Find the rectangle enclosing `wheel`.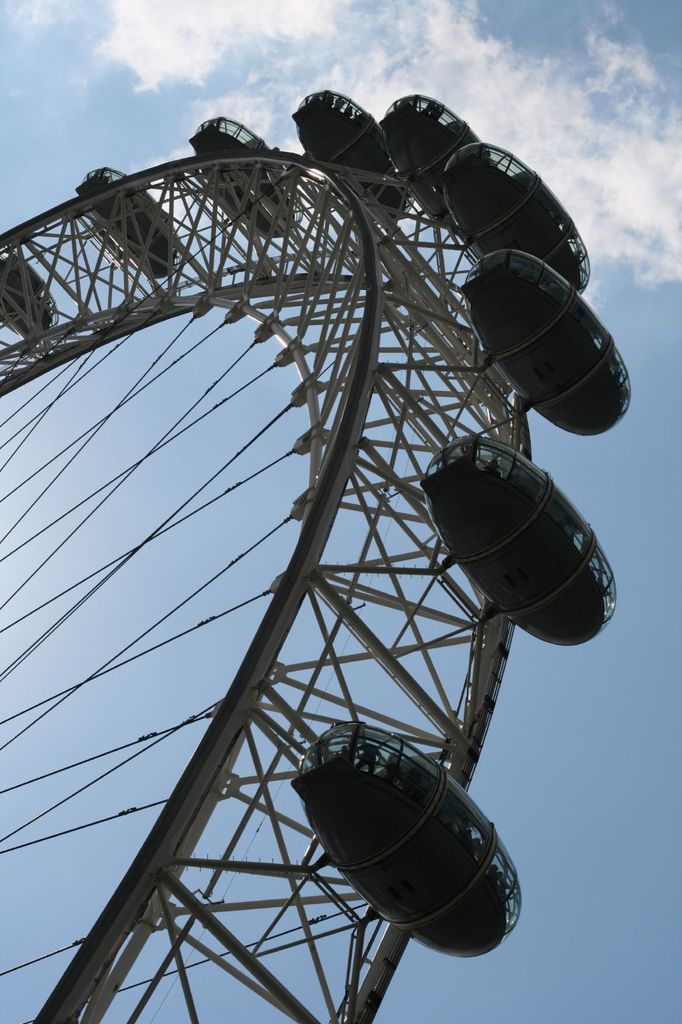
region(0, 86, 631, 1023).
